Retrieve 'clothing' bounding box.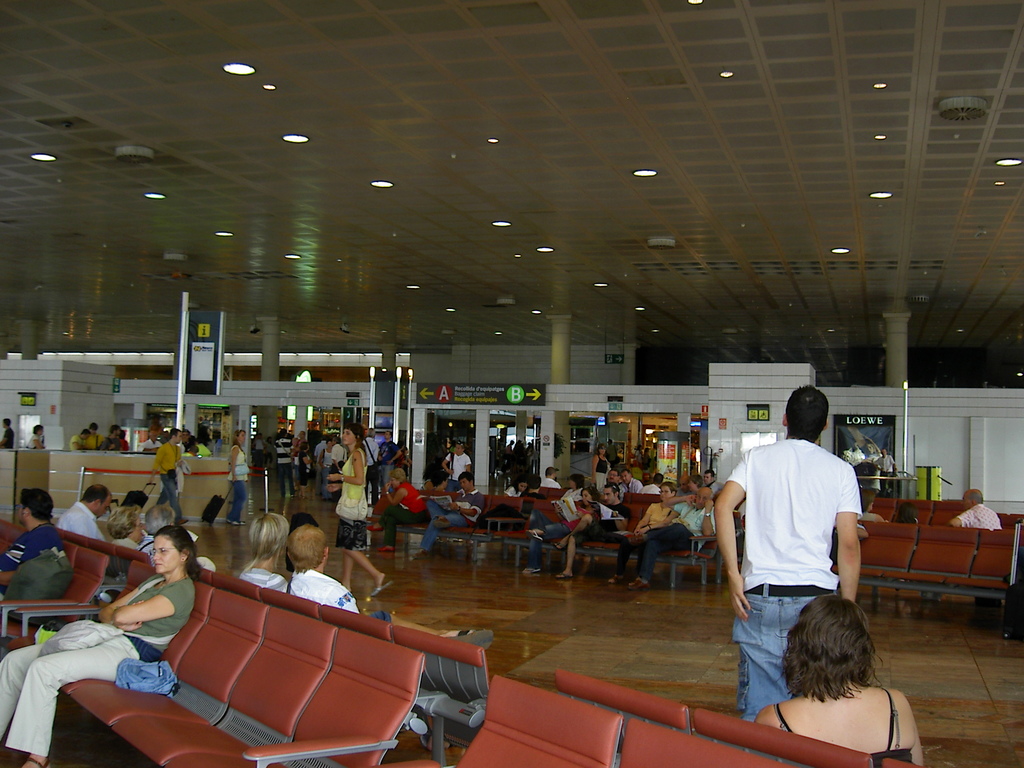
Bounding box: select_region(309, 441, 326, 472).
